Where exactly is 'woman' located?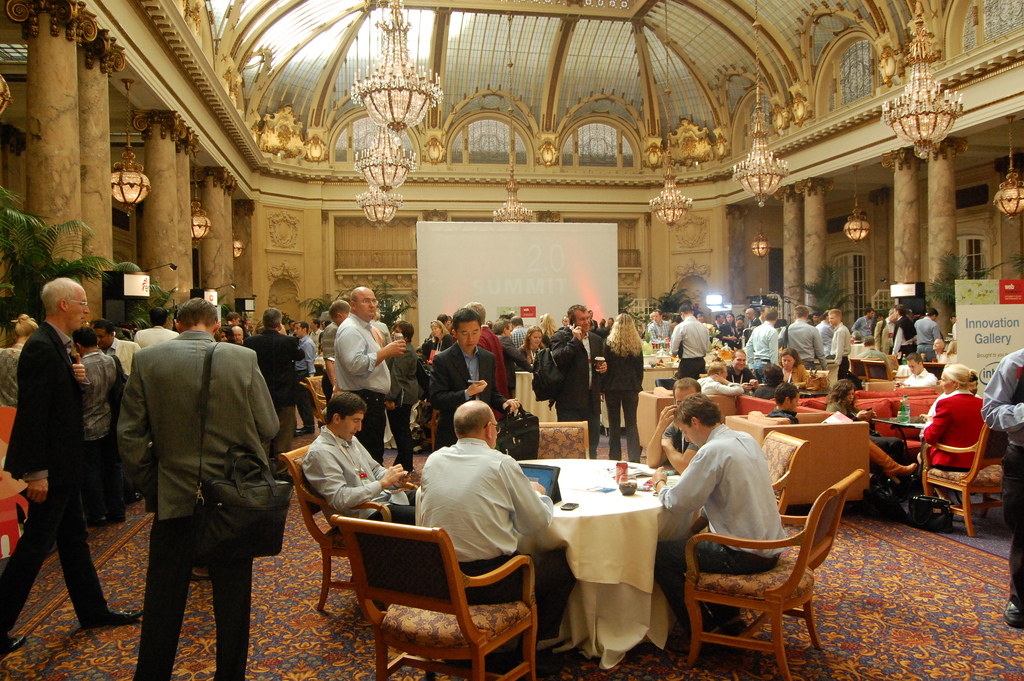
Its bounding box is [left=596, top=310, right=646, bottom=464].
